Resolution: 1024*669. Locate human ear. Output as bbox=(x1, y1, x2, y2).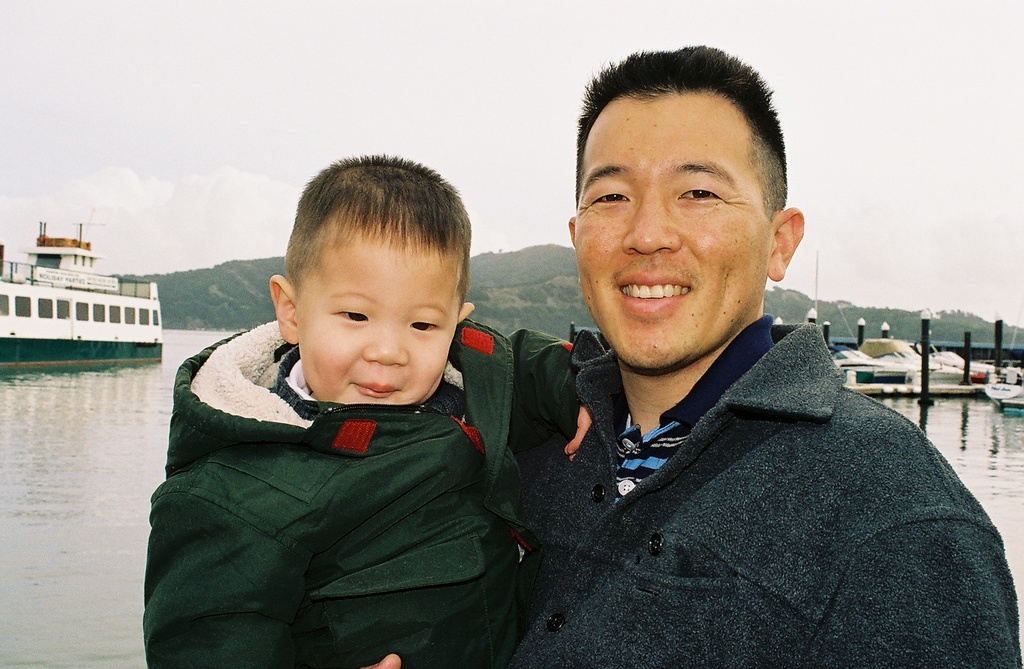
bbox=(456, 299, 477, 322).
